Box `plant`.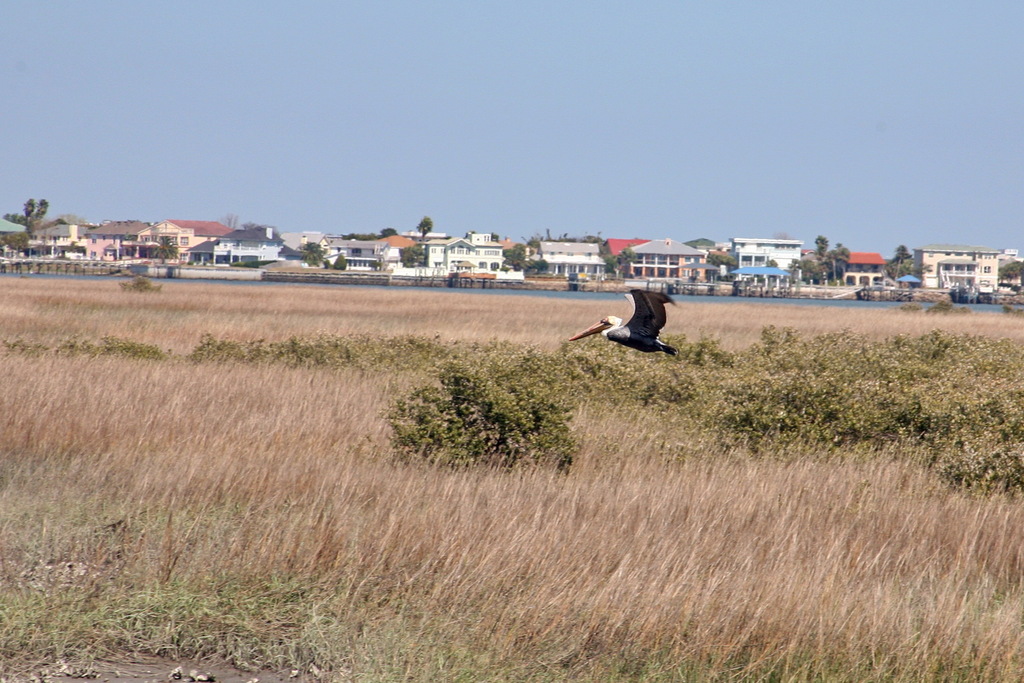
bbox(378, 377, 577, 476).
